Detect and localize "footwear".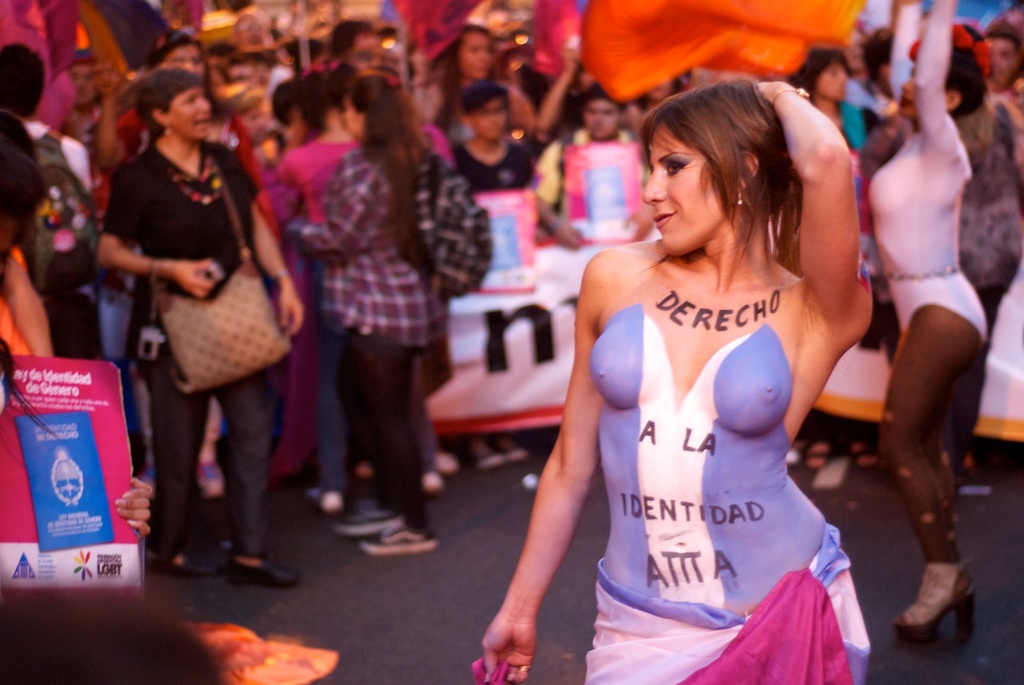
Localized at crop(906, 563, 977, 658).
